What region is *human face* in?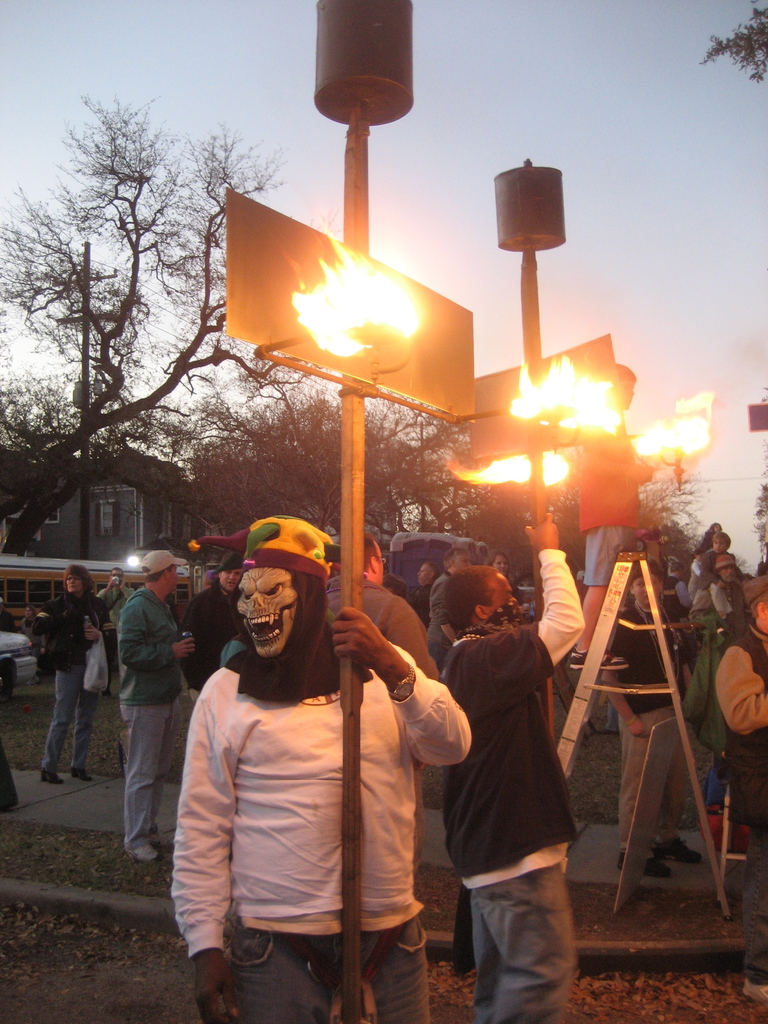
BBox(218, 567, 241, 589).
